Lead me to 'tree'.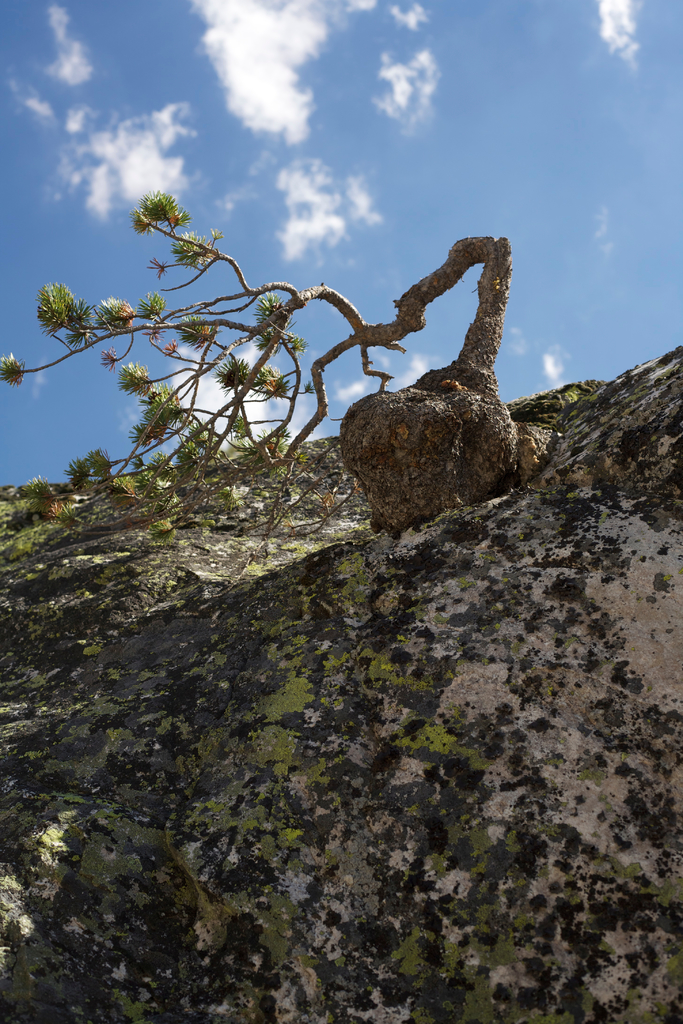
Lead to x1=0, y1=185, x2=524, y2=559.
